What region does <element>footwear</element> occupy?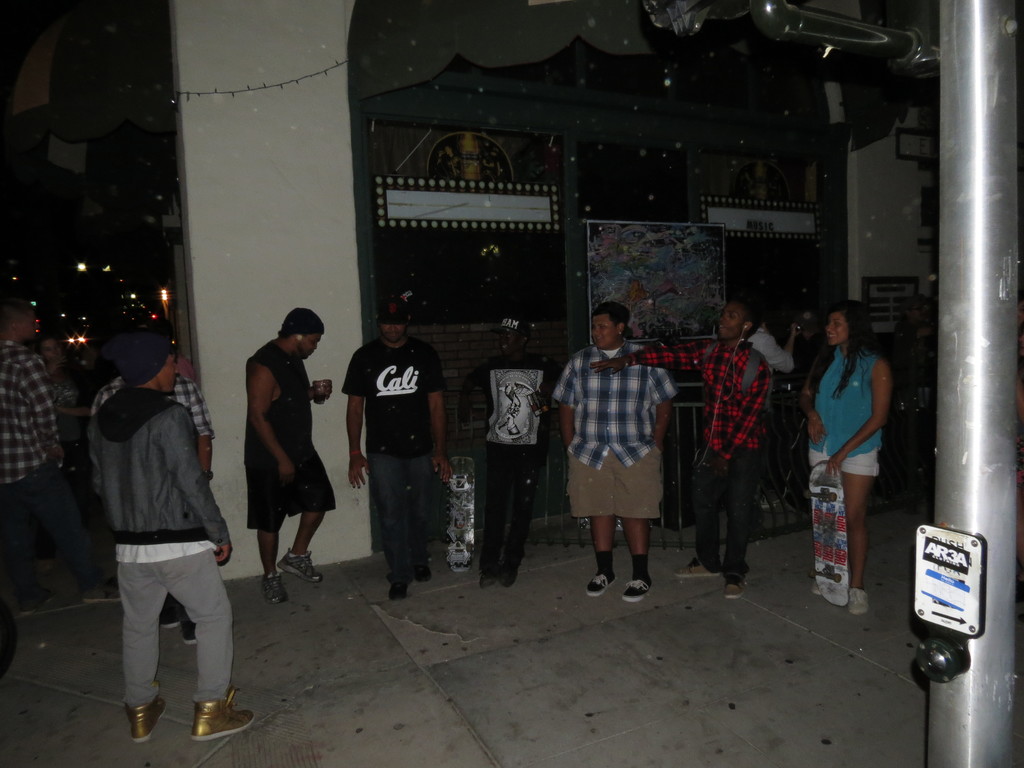
<box>25,586,57,611</box>.
